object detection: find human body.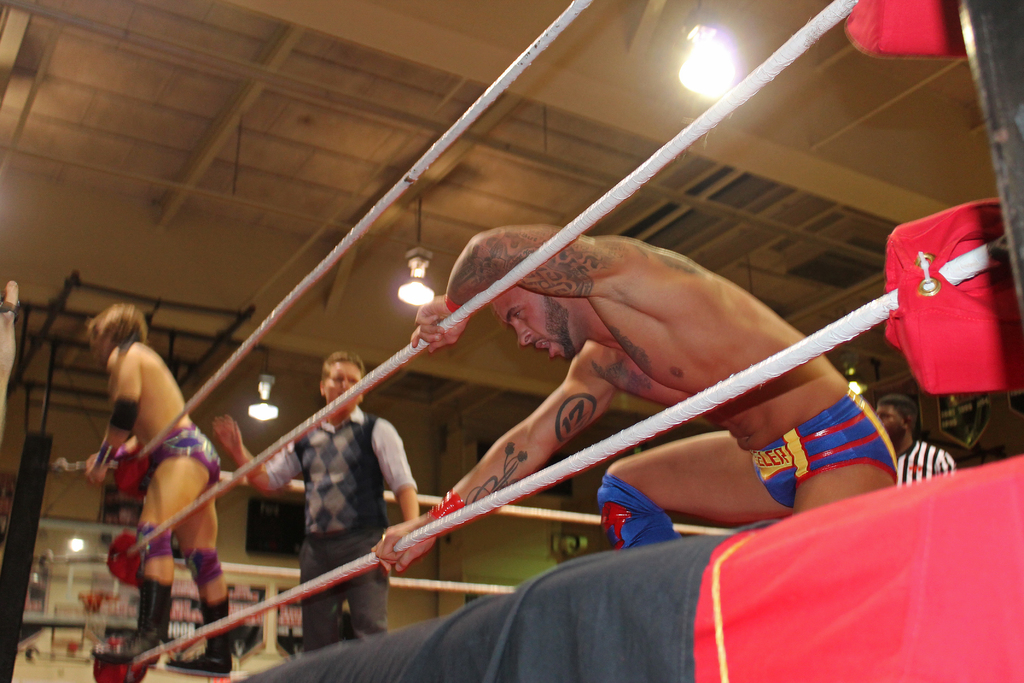
locate(893, 433, 965, 483).
